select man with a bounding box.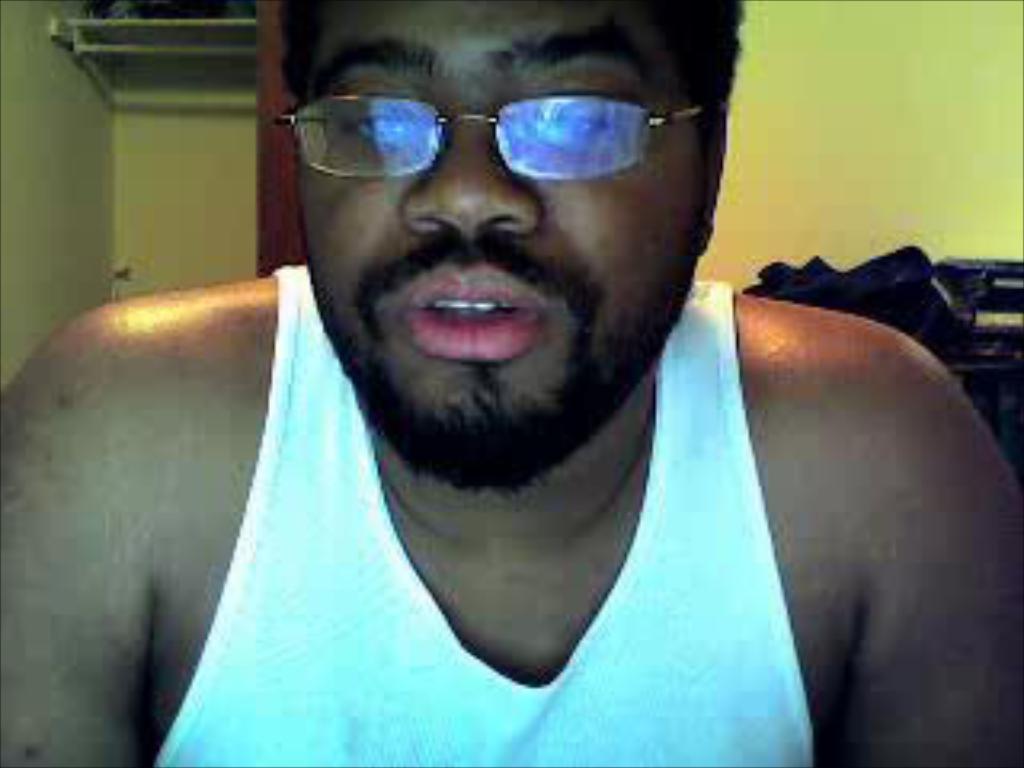
region(0, 0, 986, 739).
